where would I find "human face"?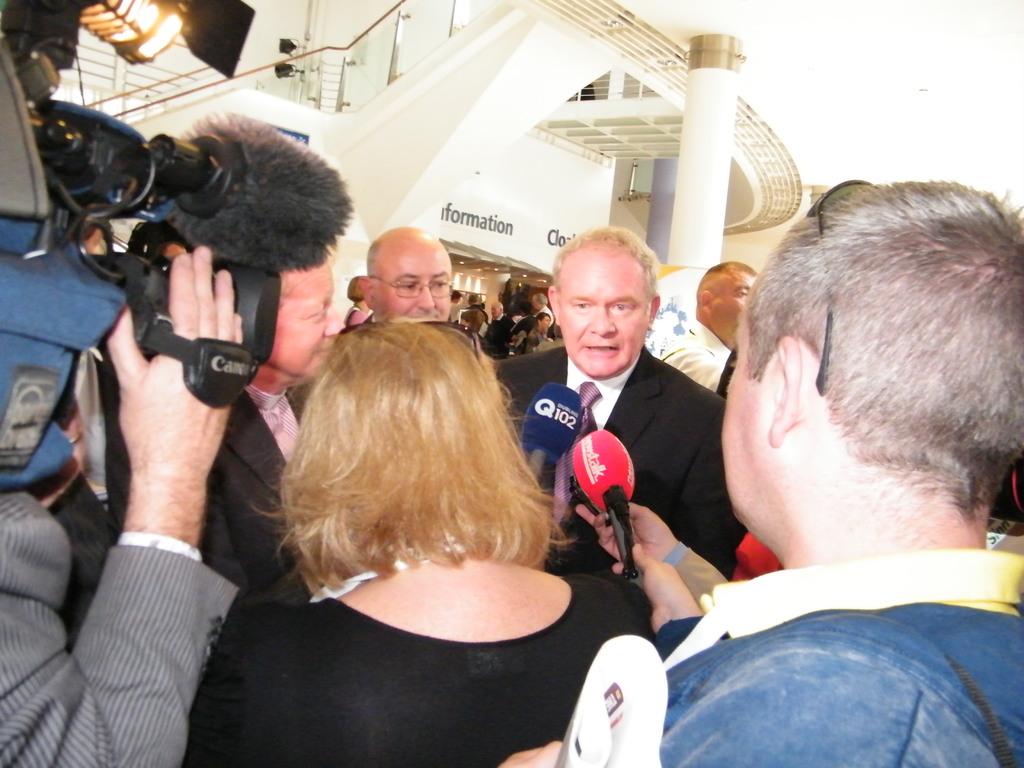
At l=541, t=311, r=552, b=333.
